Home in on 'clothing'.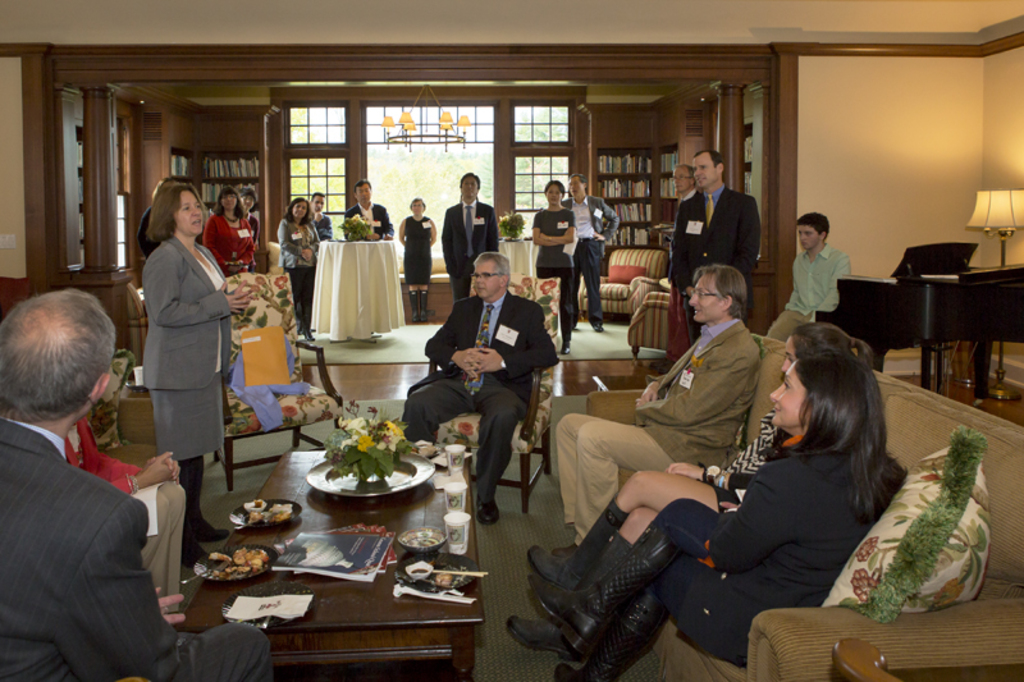
Homed in at (649,435,886,668).
